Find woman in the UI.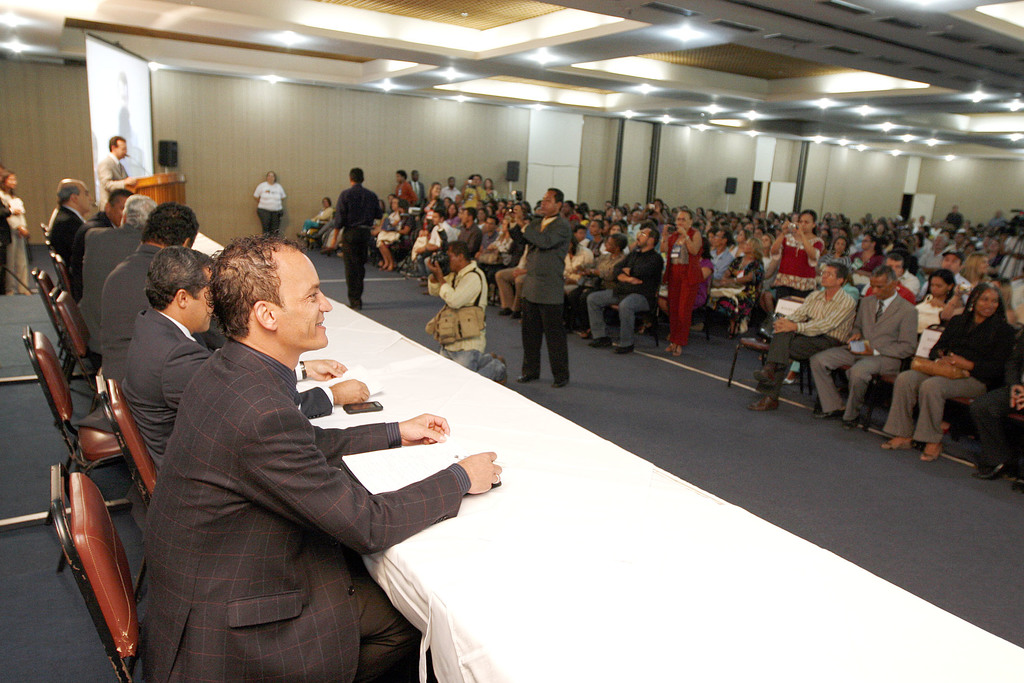
UI element at 446, 202, 454, 224.
